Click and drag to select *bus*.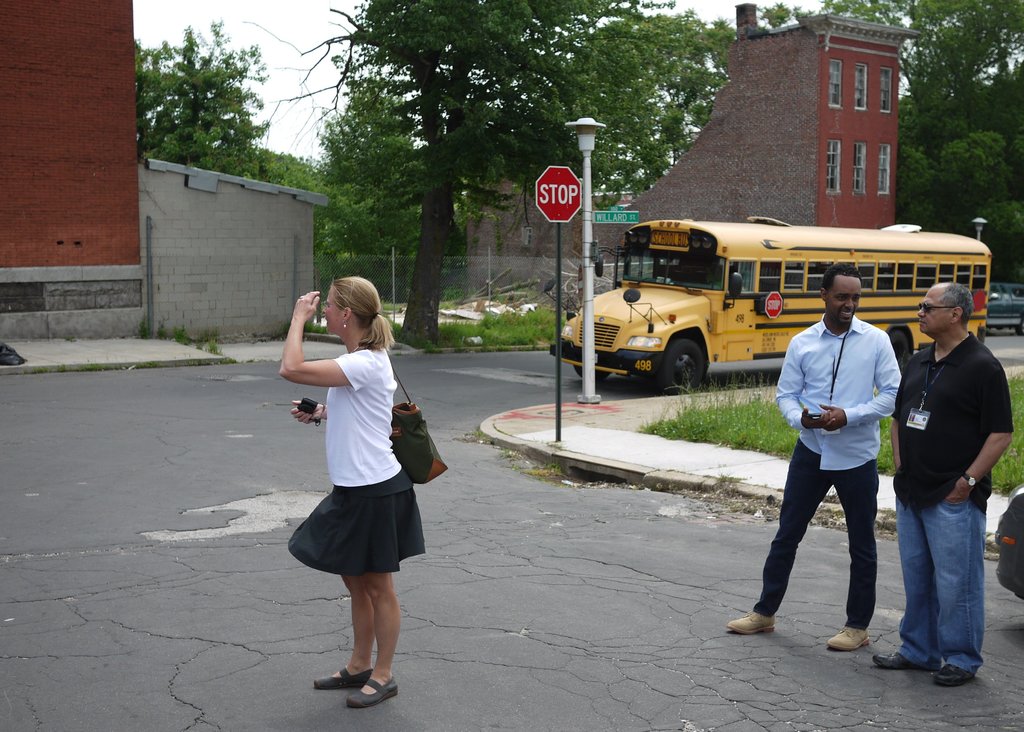
Selection: left=545, top=214, right=995, bottom=398.
